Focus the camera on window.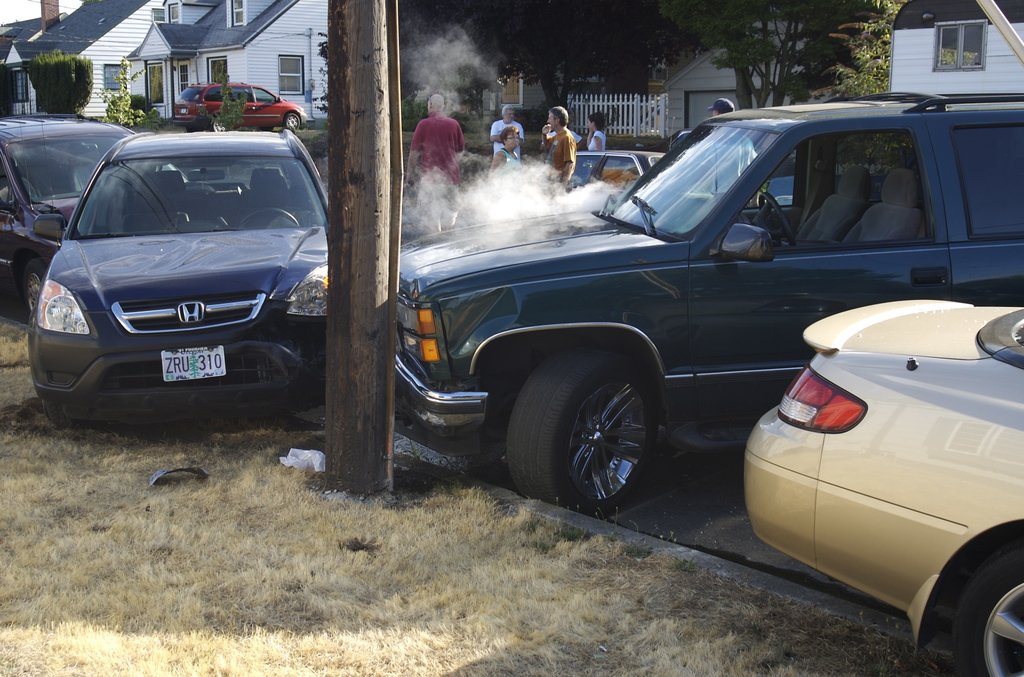
Focus region: rect(568, 152, 600, 186).
